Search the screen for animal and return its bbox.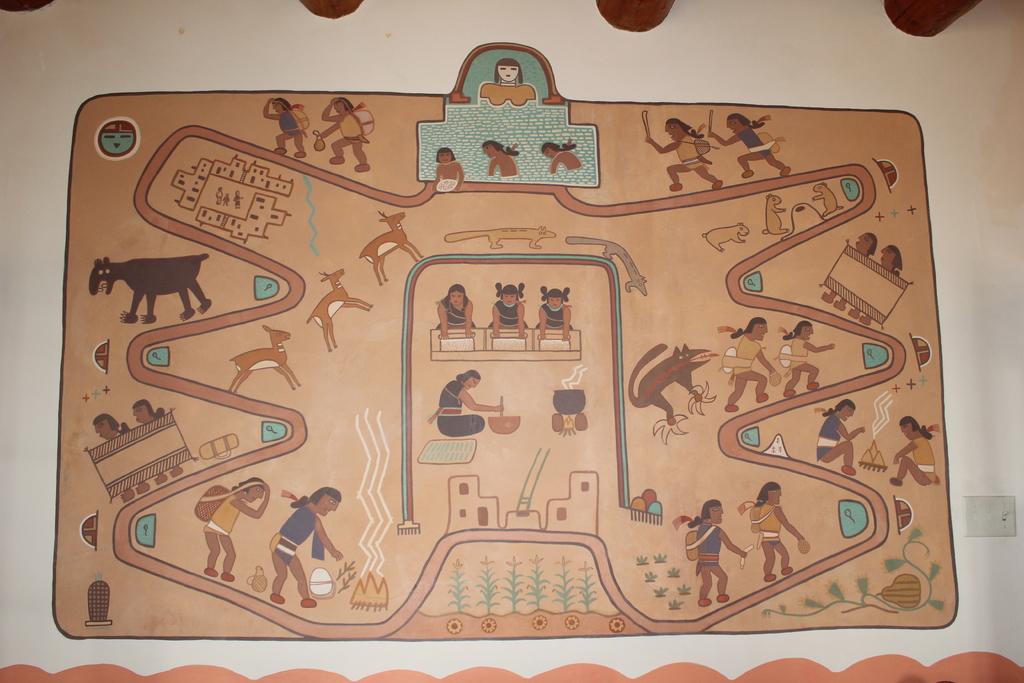
Found: box(359, 213, 429, 289).
